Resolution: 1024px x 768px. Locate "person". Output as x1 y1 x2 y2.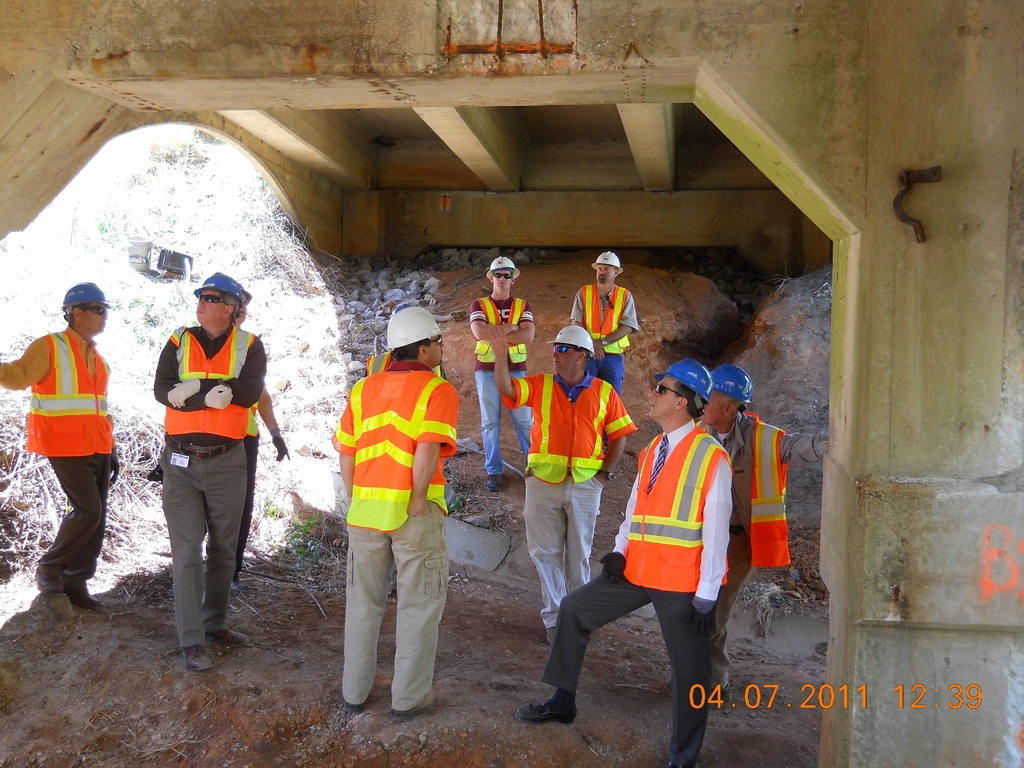
149 269 271 671.
